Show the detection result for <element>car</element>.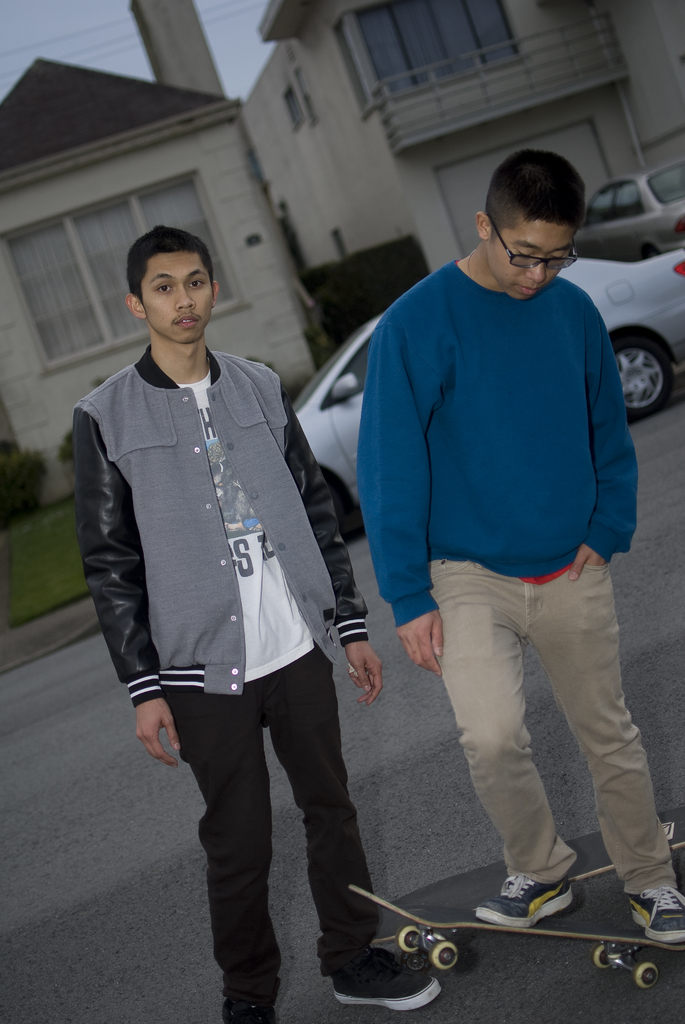
<region>577, 170, 684, 265</region>.
